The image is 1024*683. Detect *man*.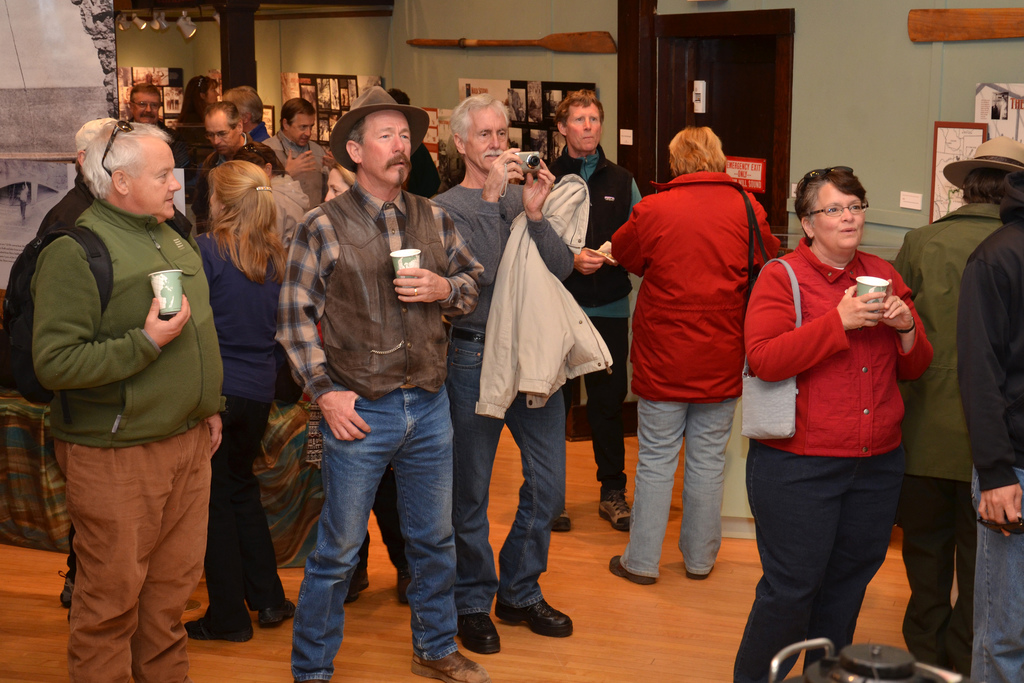
Detection: x1=124, y1=81, x2=191, y2=170.
